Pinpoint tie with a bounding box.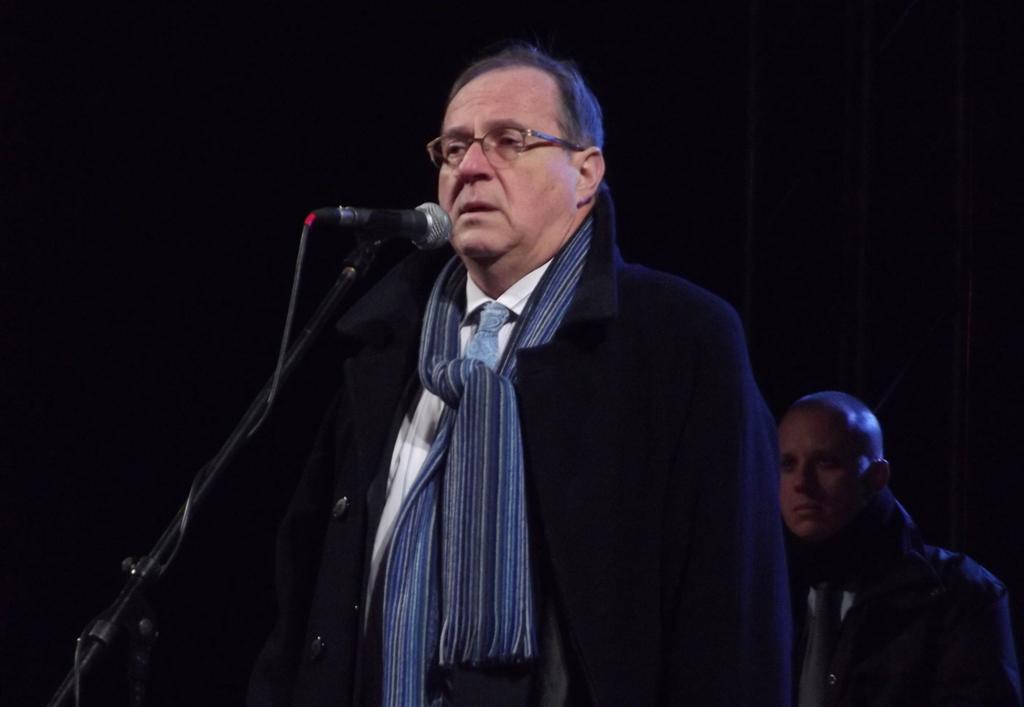
[left=796, top=583, right=845, bottom=706].
